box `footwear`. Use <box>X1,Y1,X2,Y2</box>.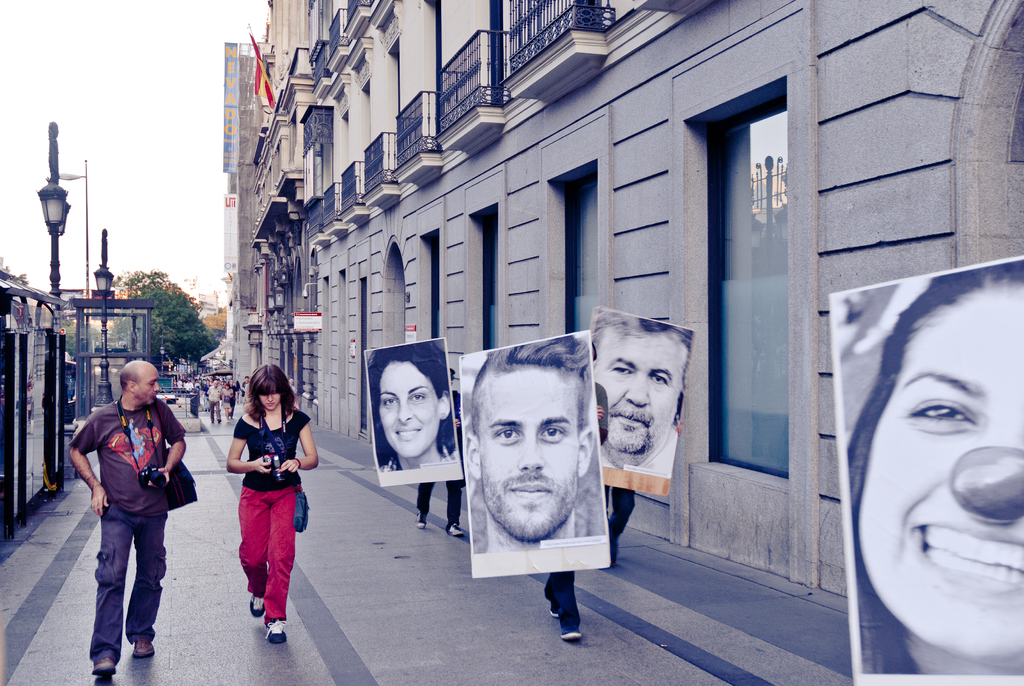
<box>561,623,582,642</box>.
